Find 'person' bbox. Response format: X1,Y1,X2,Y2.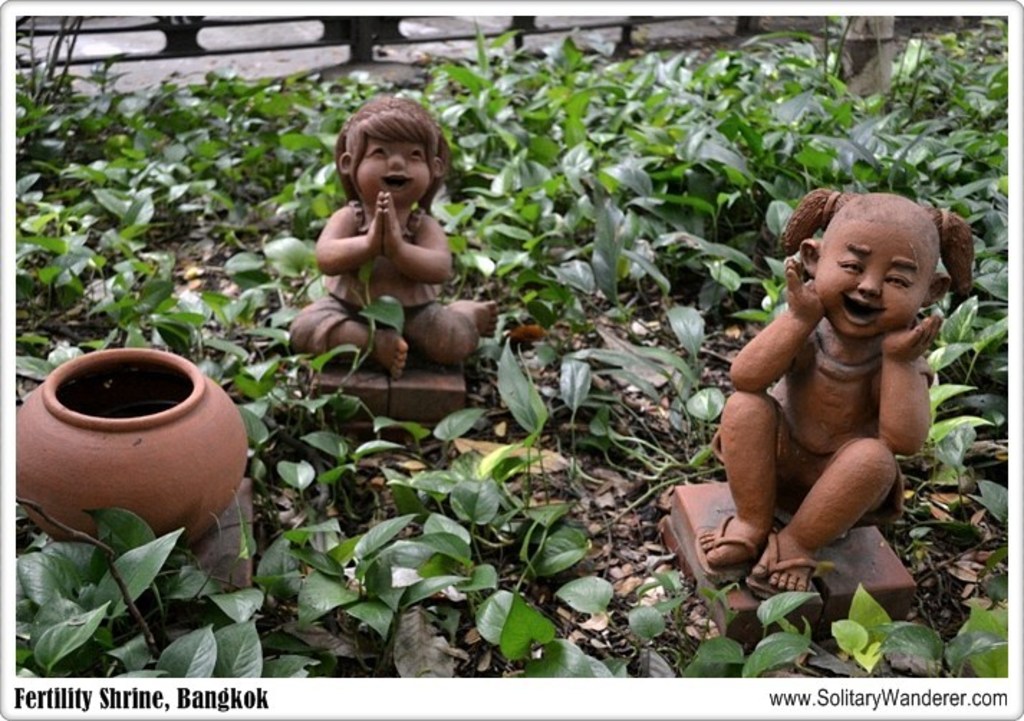
698,188,975,597.
